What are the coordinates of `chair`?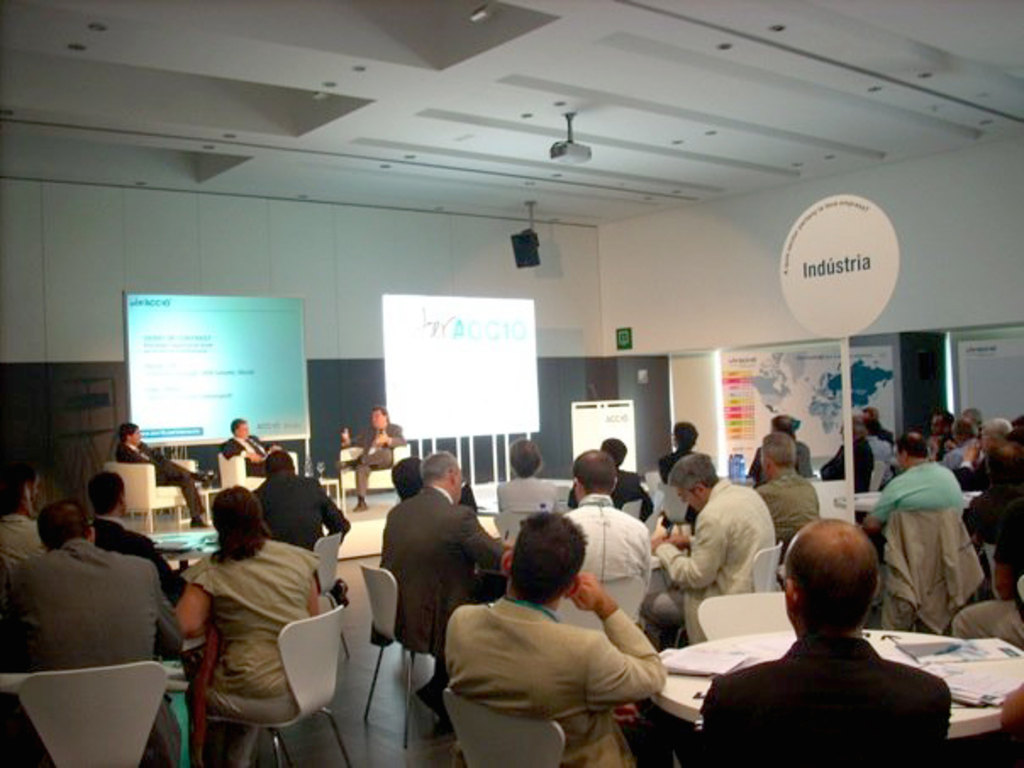
bbox(692, 588, 795, 641).
